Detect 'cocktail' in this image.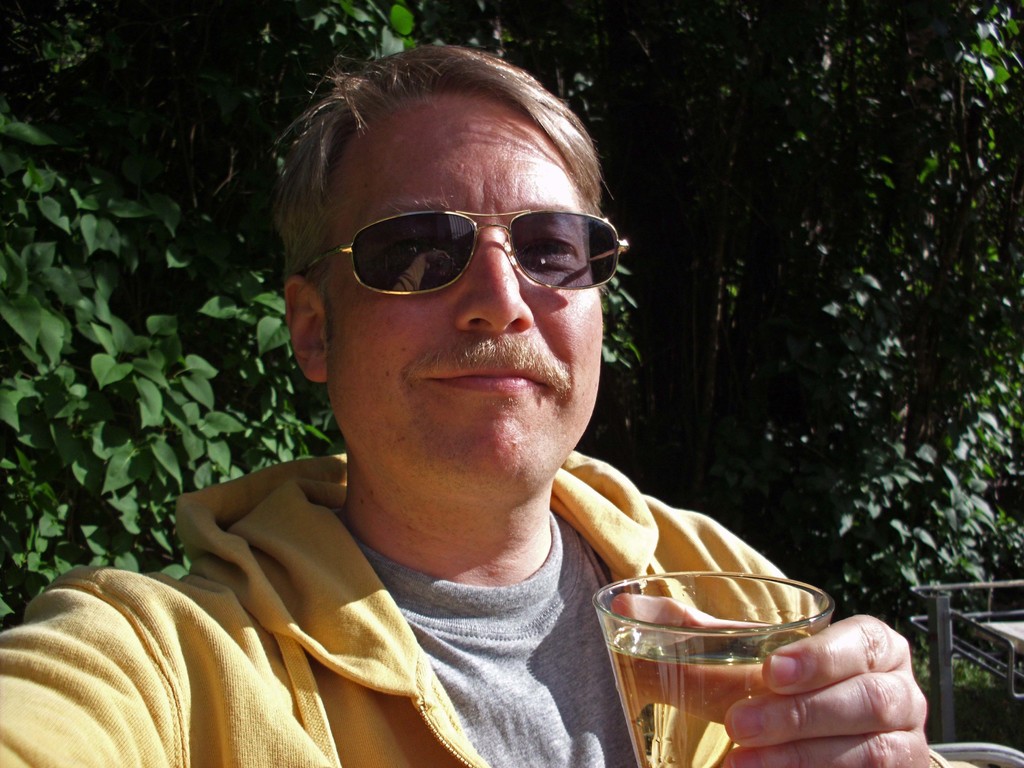
Detection: box(604, 563, 897, 755).
